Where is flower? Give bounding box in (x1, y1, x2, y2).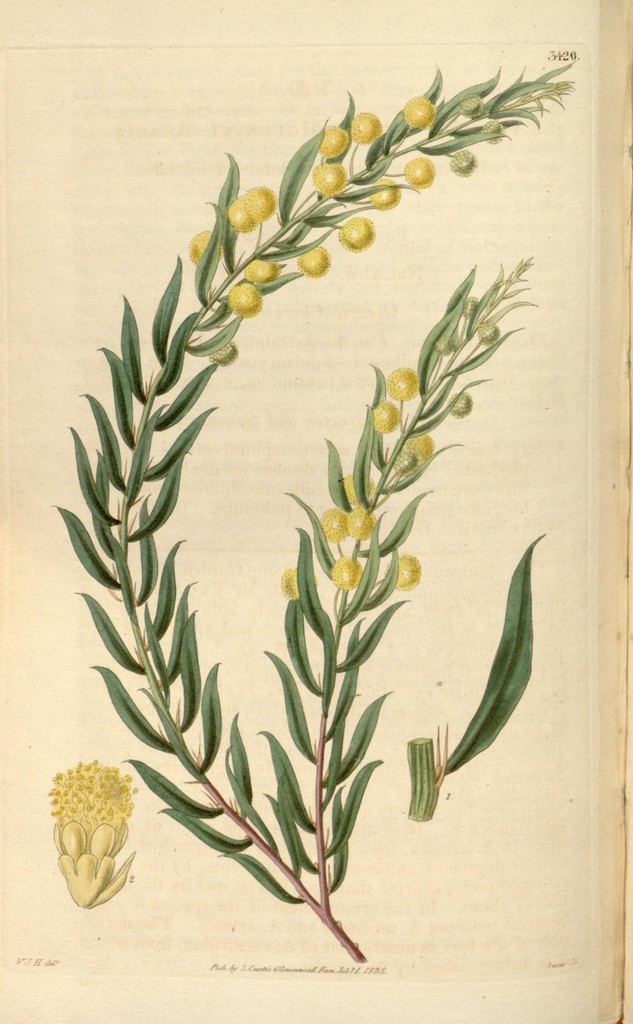
(448, 390, 472, 418).
